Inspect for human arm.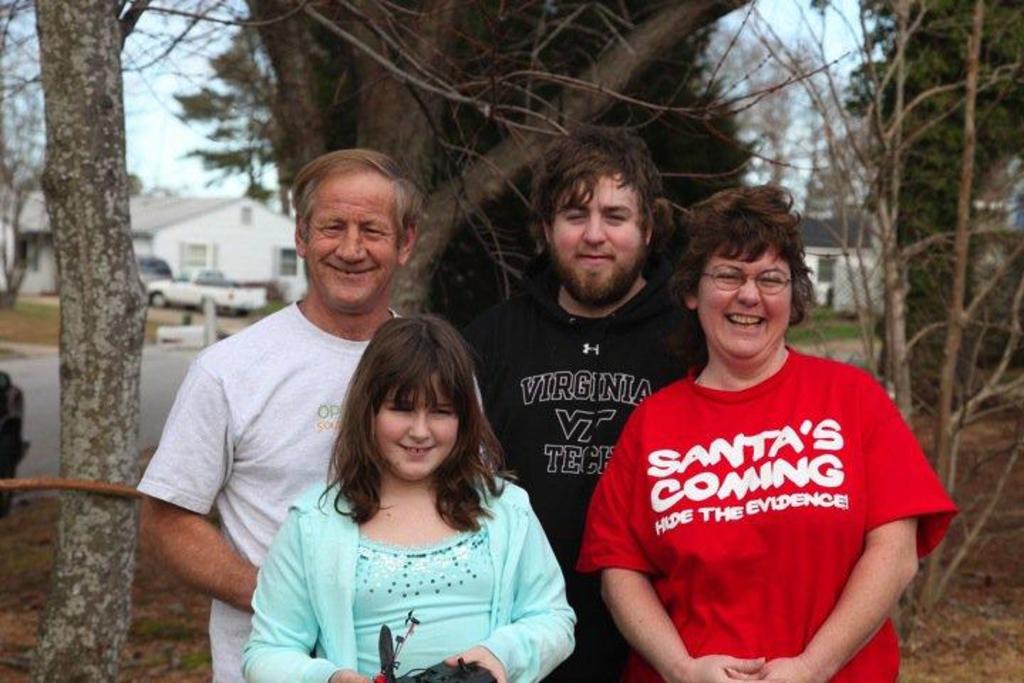
Inspection: locate(432, 489, 580, 682).
